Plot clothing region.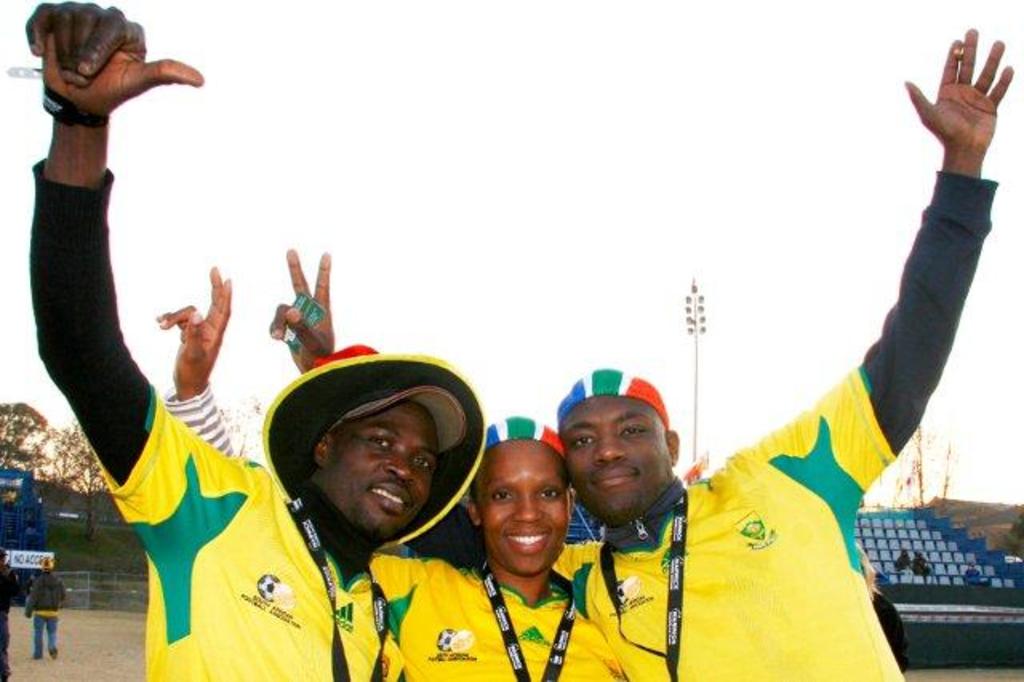
Plotted at box=[22, 564, 62, 656].
